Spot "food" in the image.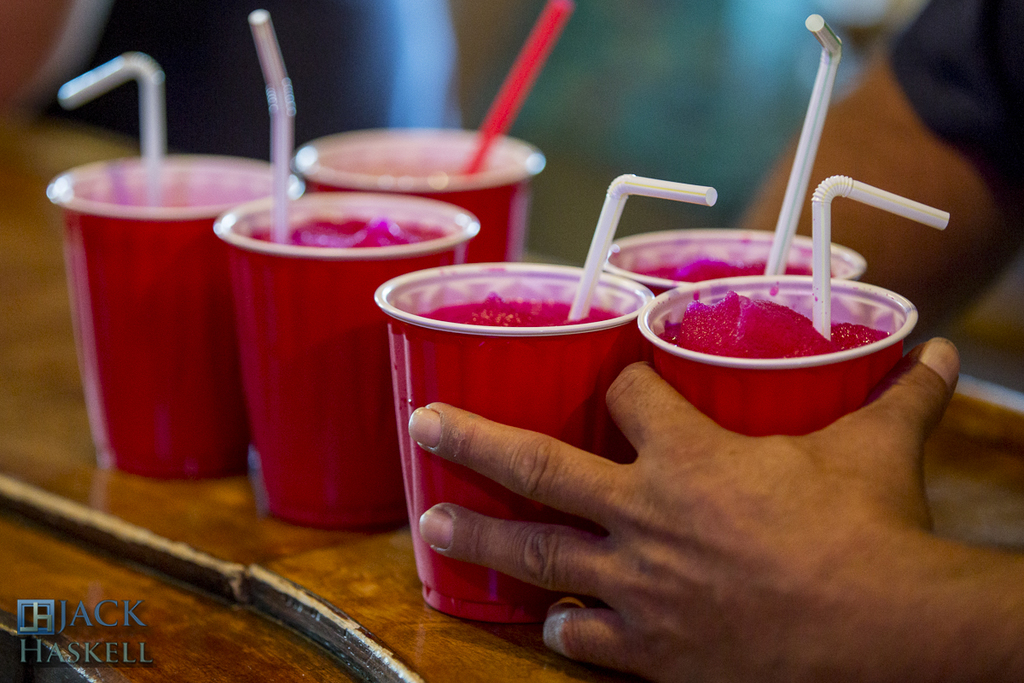
"food" found at (x1=632, y1=229, x2=931, y2=409).
